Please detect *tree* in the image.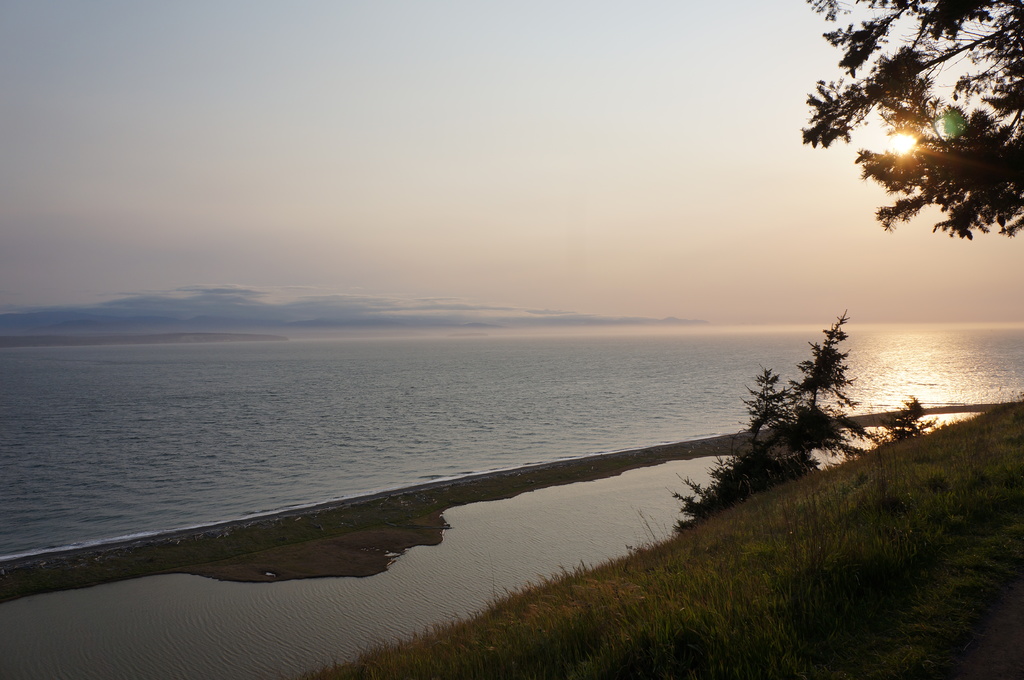
x1=788, y1=305, x2=859, y2=459.
